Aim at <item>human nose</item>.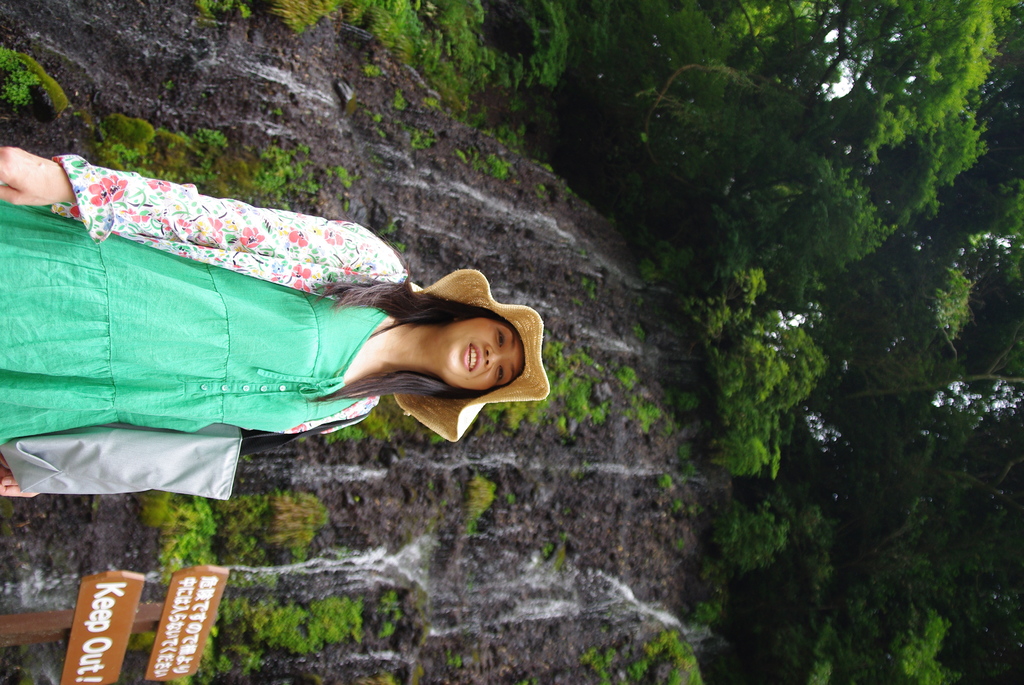
Aimed at [486, 342, 505, 368].
